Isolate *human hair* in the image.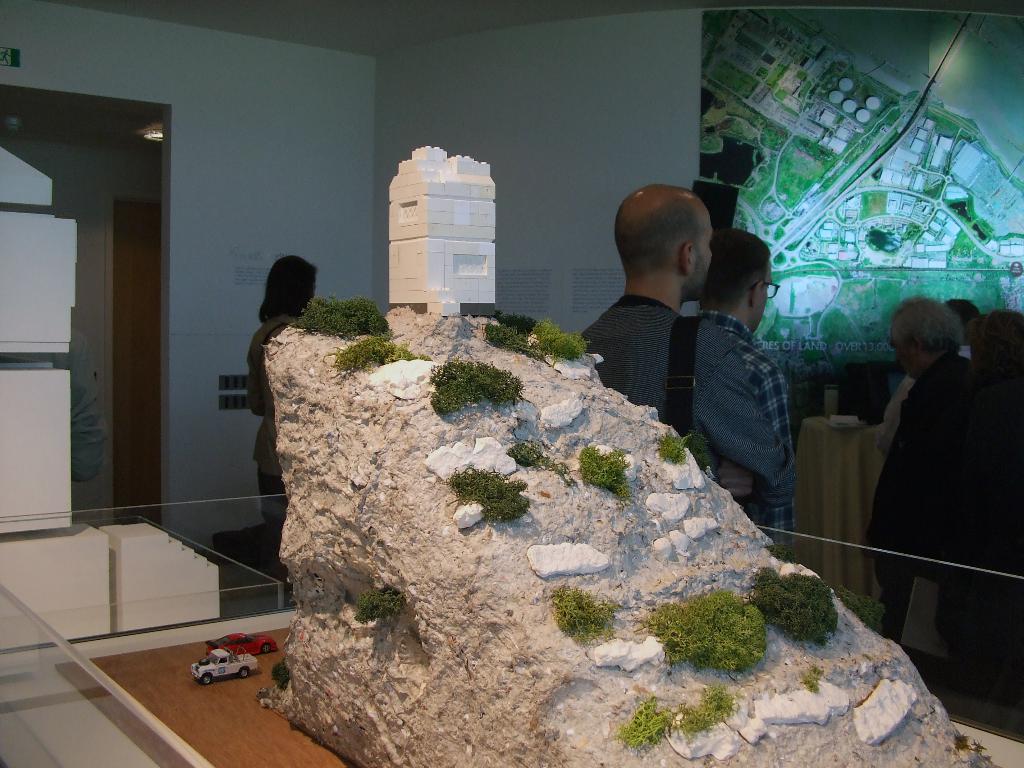
Isolated region: bbox(975, 305, 1023, 385).
